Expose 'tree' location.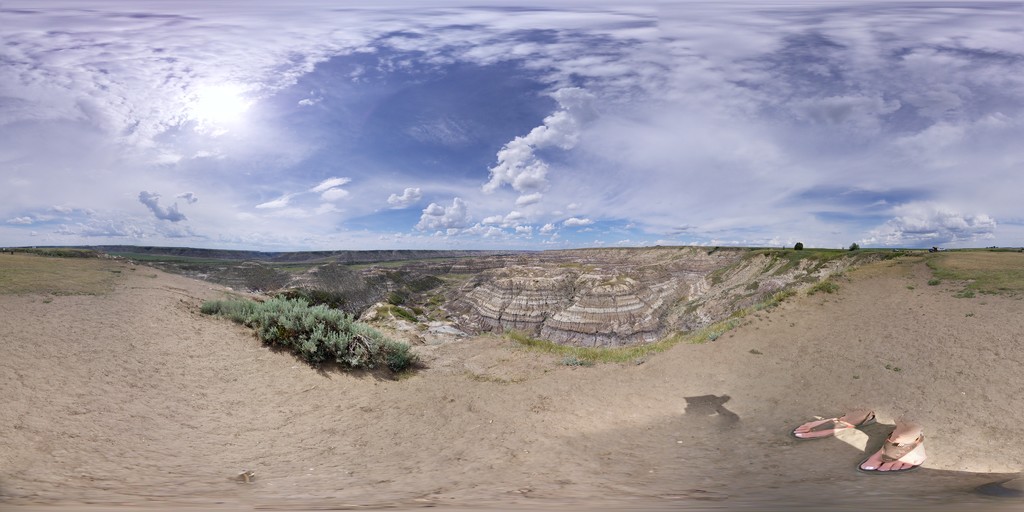
Exposed at region(791, 239, 803, 251).
